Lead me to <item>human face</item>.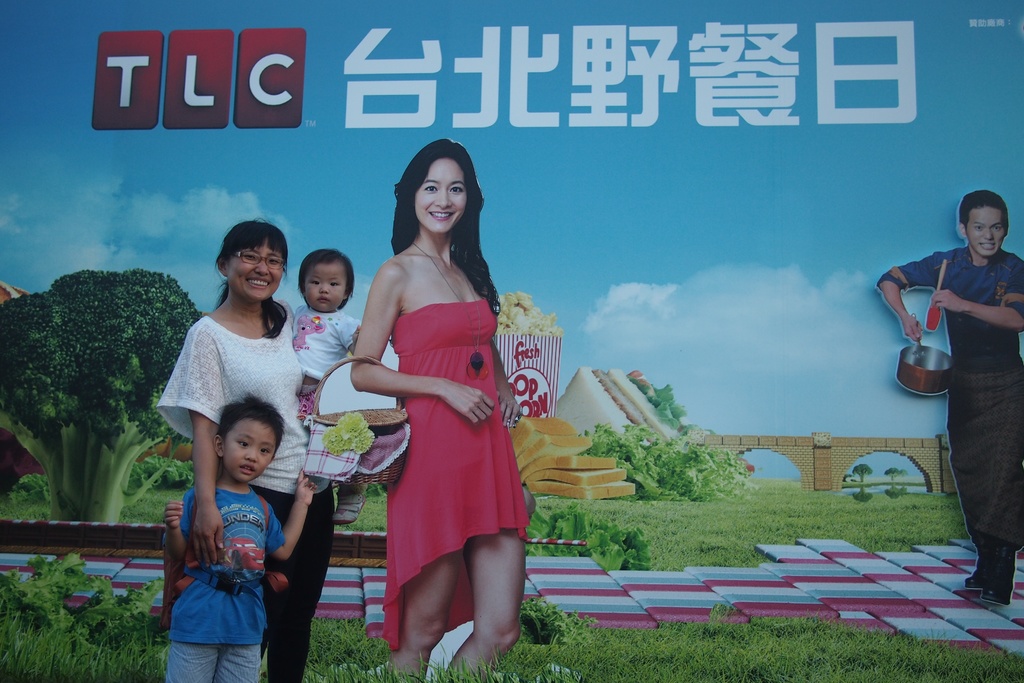
Lead to l=304, t=263, r=349, b=309.
